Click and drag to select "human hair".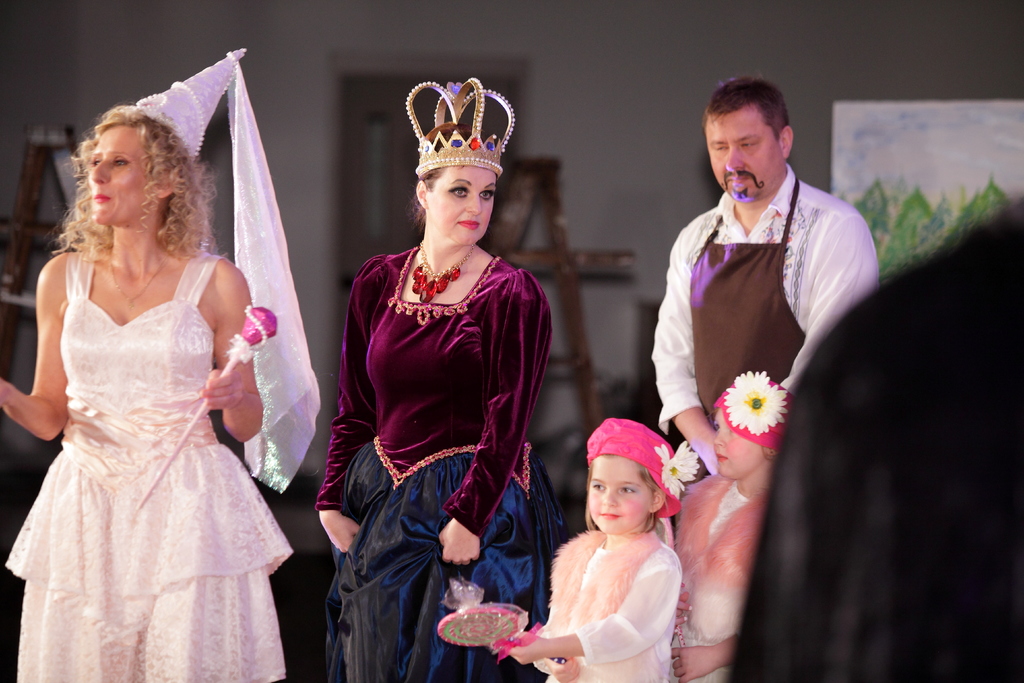
Selection: {"left": 58, "top": 96, "right": 191, "bottom": 299}.
